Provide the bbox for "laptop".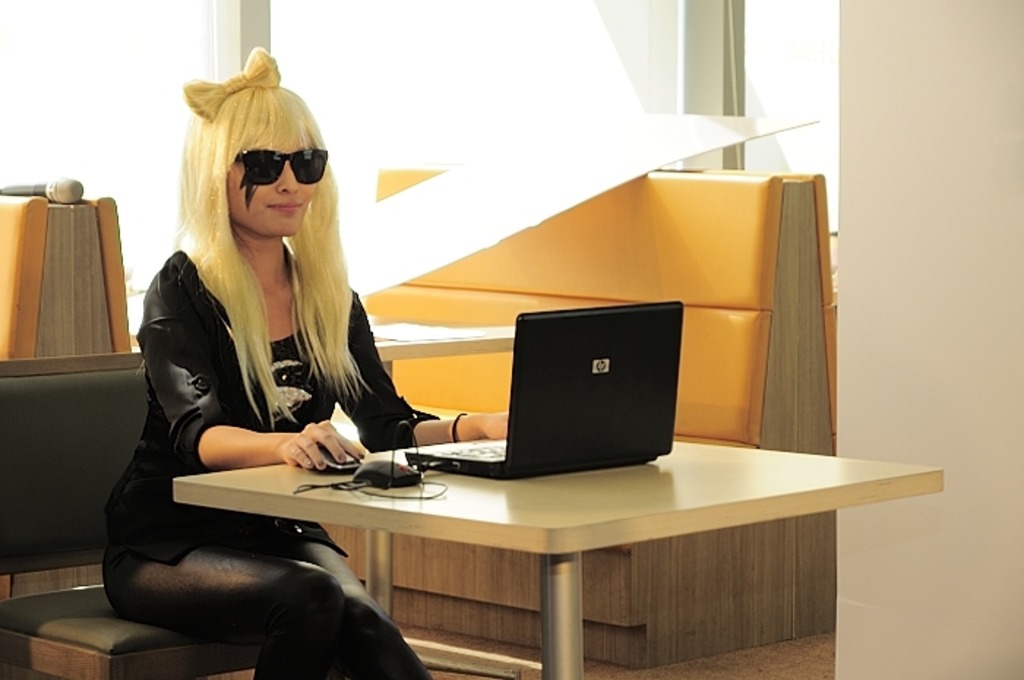
[x1=405, y1=300, x2=685, y2=480].
